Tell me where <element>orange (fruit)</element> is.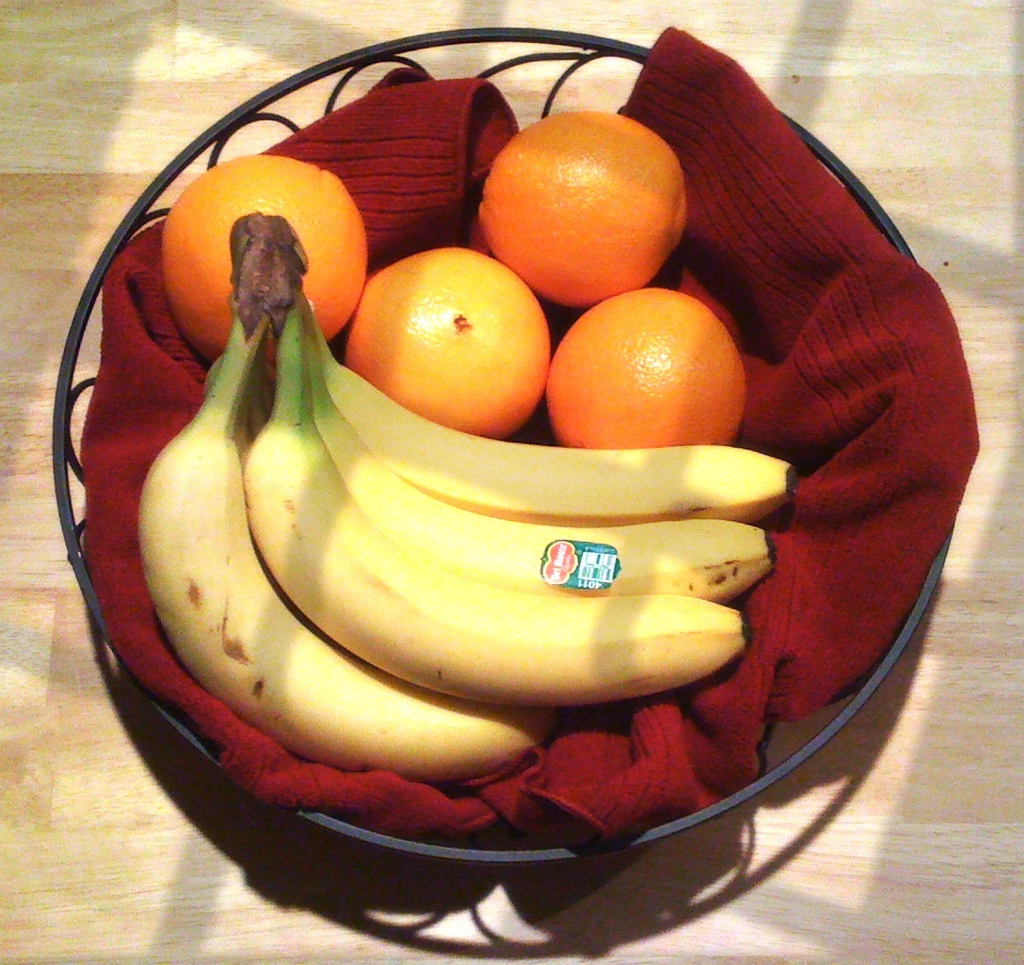
<element>orange (fruit)</element> is at bbox=(350, 244, 561, 436).
